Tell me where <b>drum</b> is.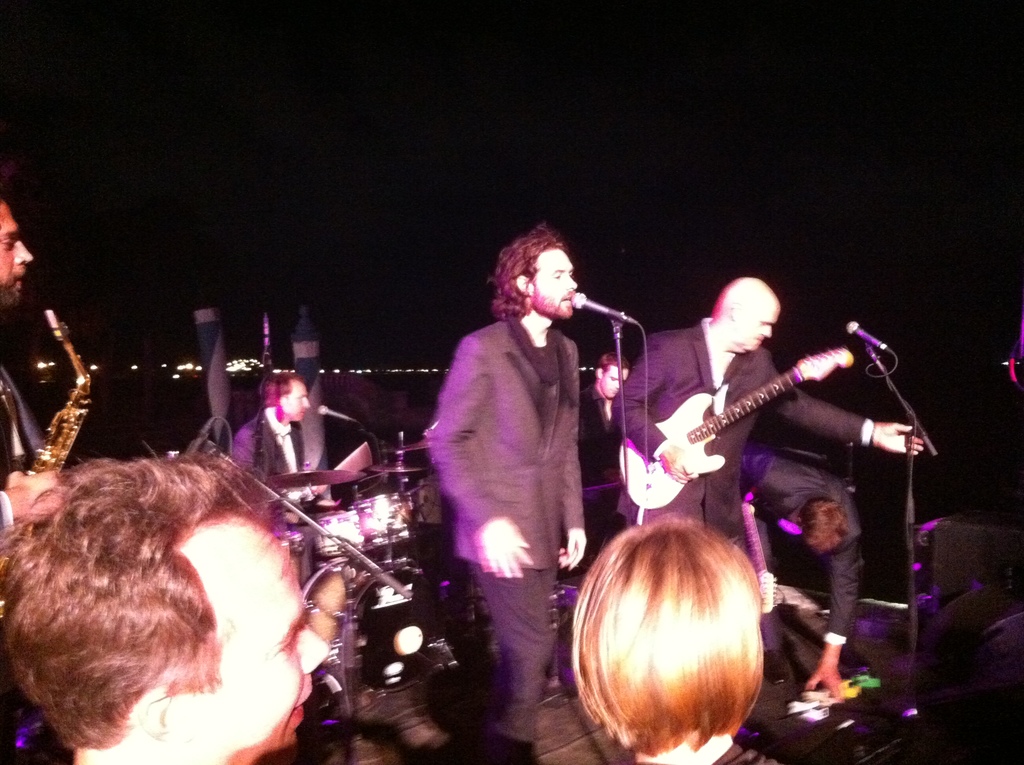
<b>drum</b> is at [x1=349, y1=491, x2=418, y2=549].
